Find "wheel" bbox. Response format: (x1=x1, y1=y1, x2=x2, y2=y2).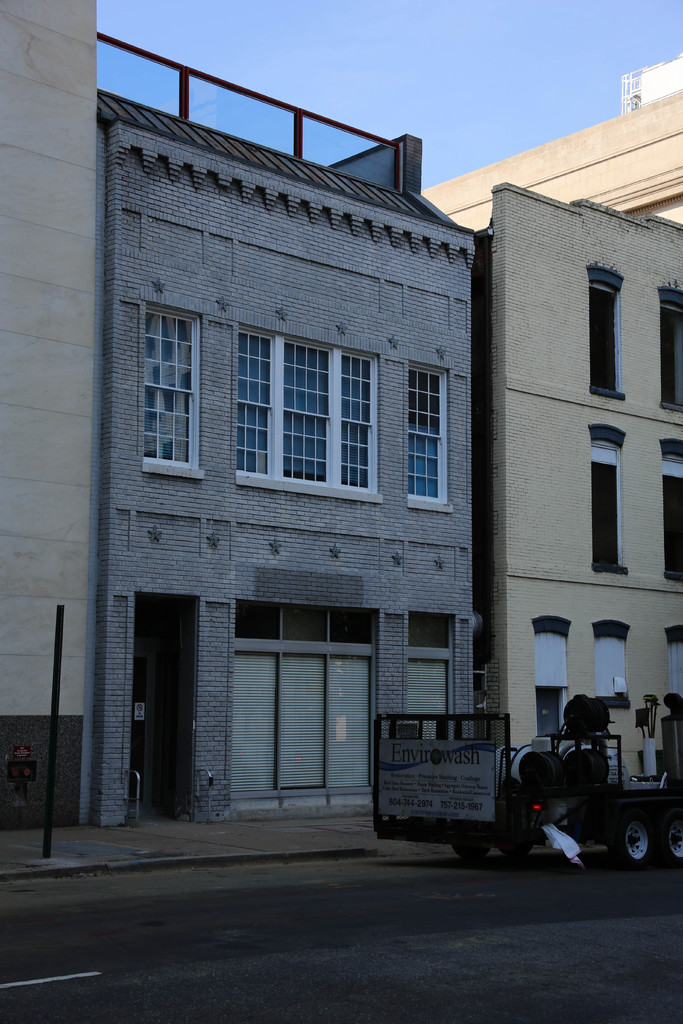
(x1=456, y1=836, x2=500, y2=867).
